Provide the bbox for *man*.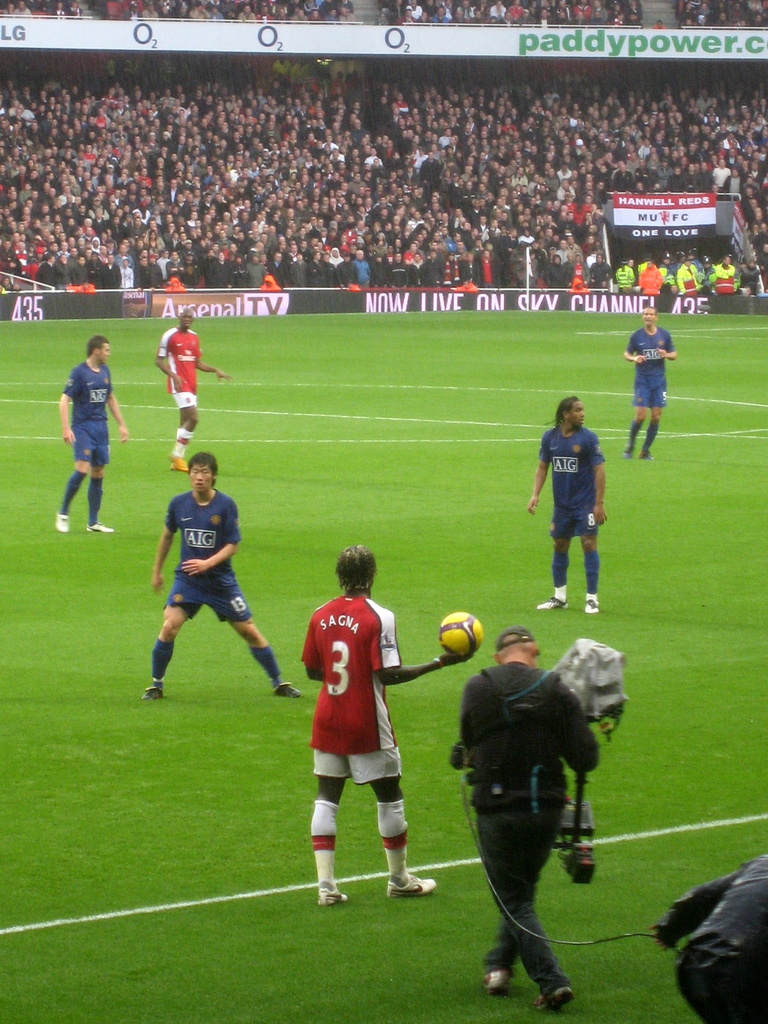
60:344:121:541.
